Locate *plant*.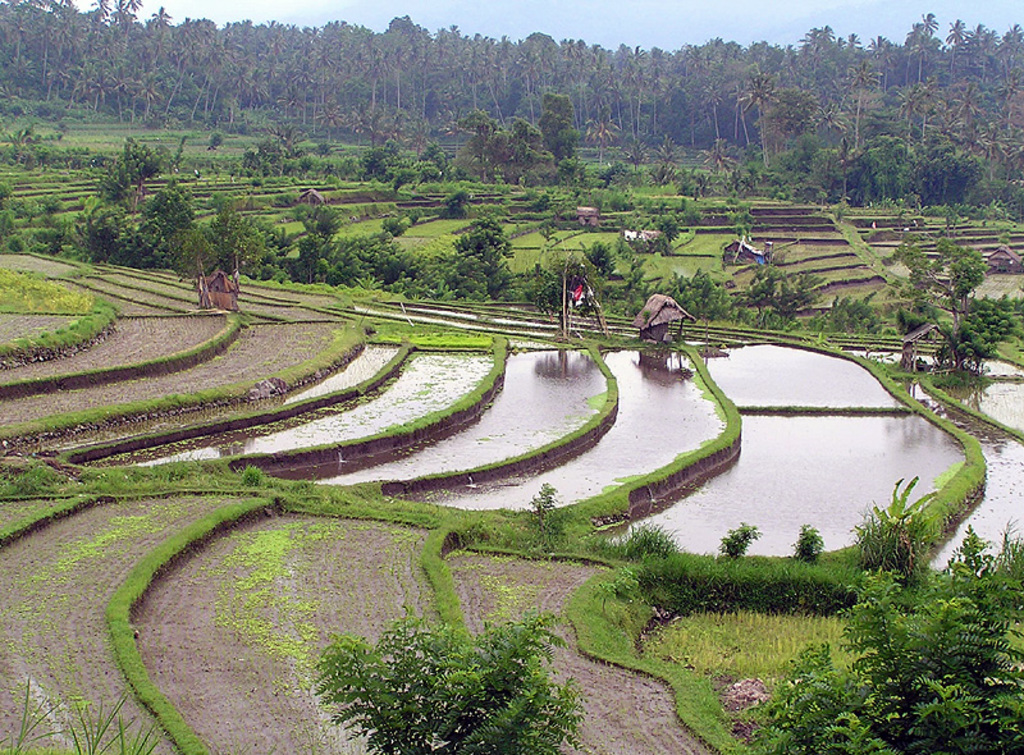
Bounding box: {"left": 749, "top": 463, "right": 1023, "bottom": 754}.
